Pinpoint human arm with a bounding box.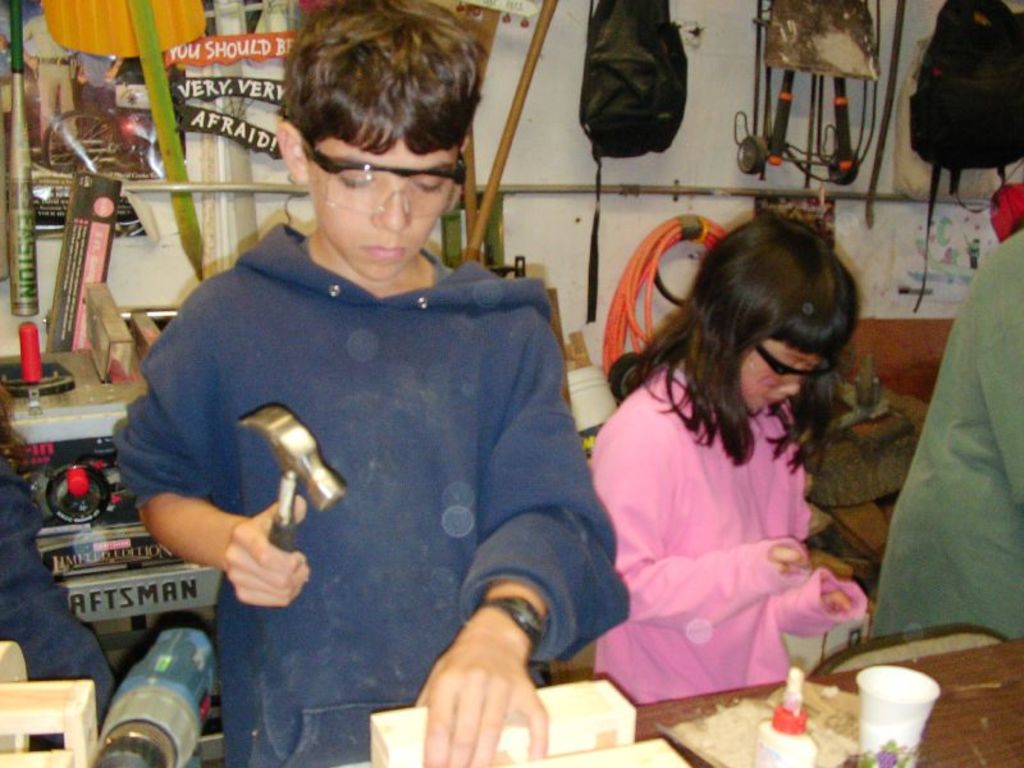
{"x1": 0, "y1": 456, "x2": 115, "y2": 732}.
